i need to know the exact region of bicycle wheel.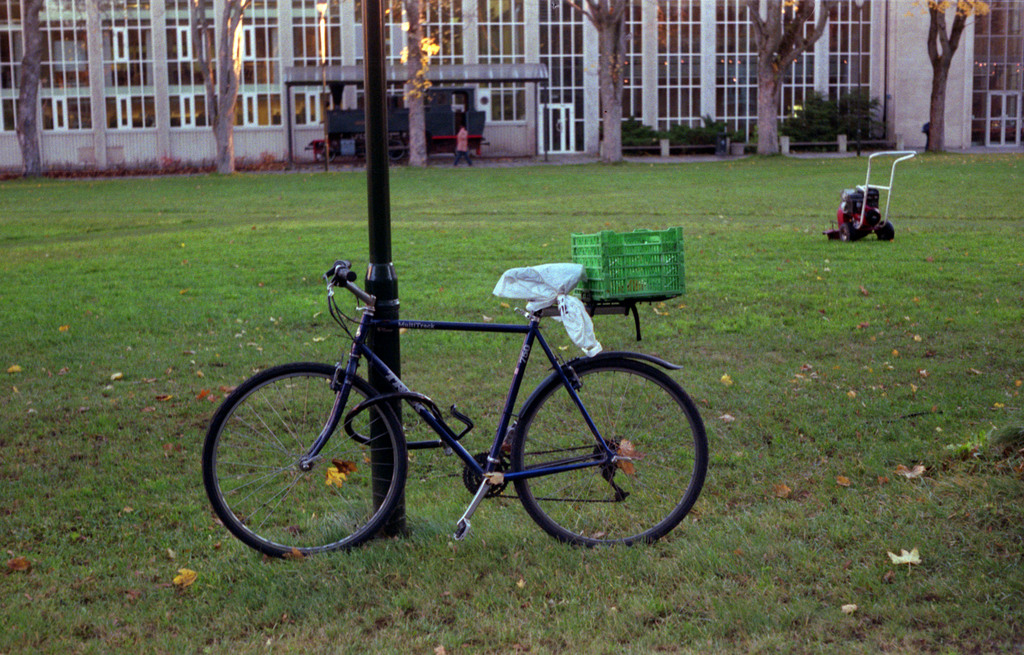
Region: left=205, top=352, right=415, bottom=565.
